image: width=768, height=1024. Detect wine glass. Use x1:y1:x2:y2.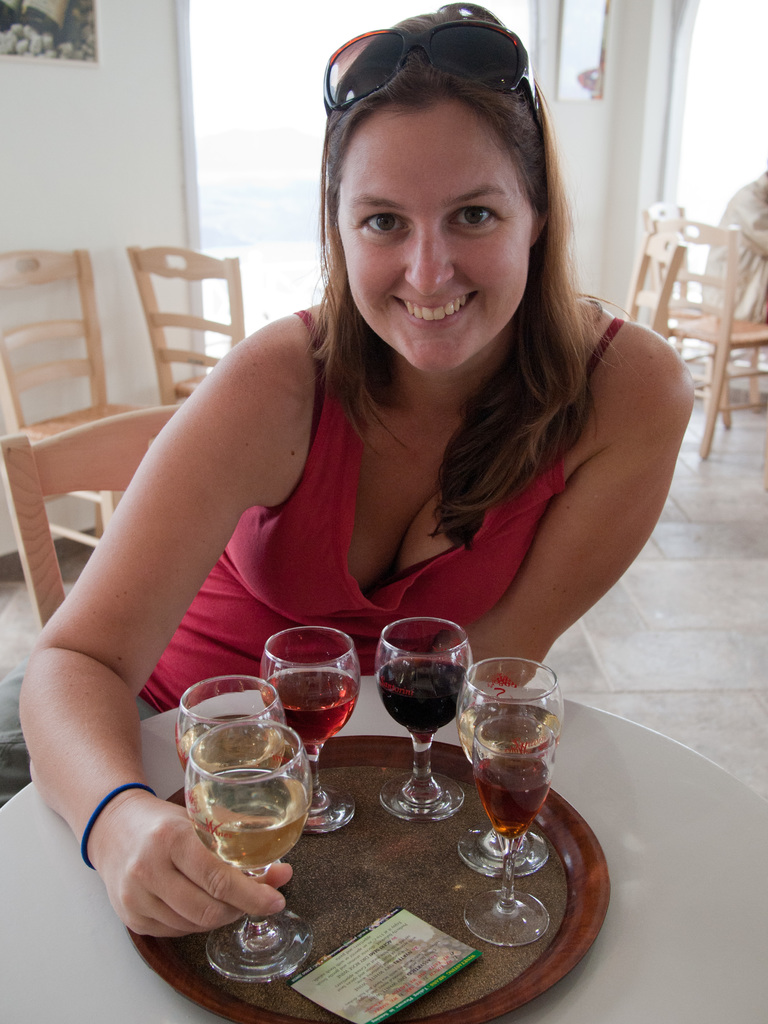
368:617:477:837.
